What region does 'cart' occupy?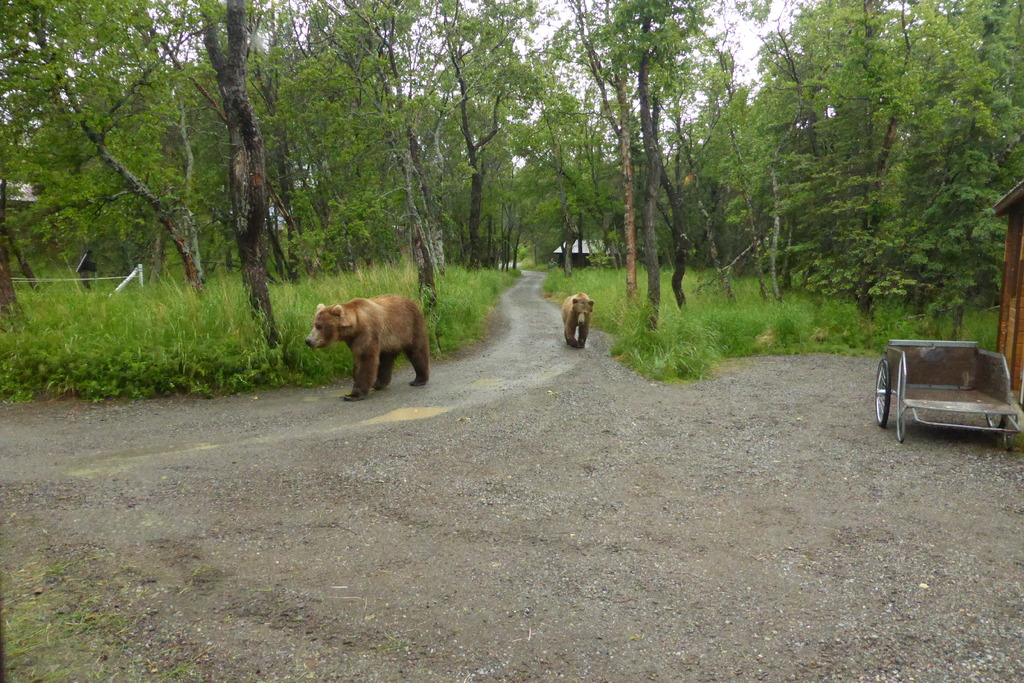
<region>874, 342, 1023, 446</region>.
